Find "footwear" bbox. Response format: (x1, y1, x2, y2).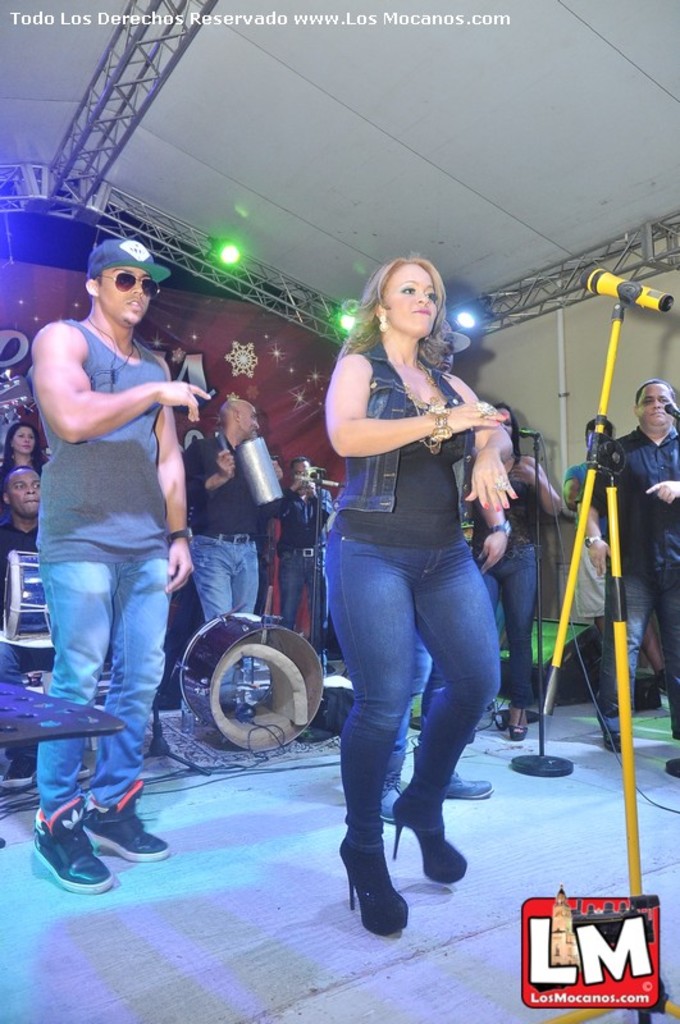
(508, 726, 529, 741).
